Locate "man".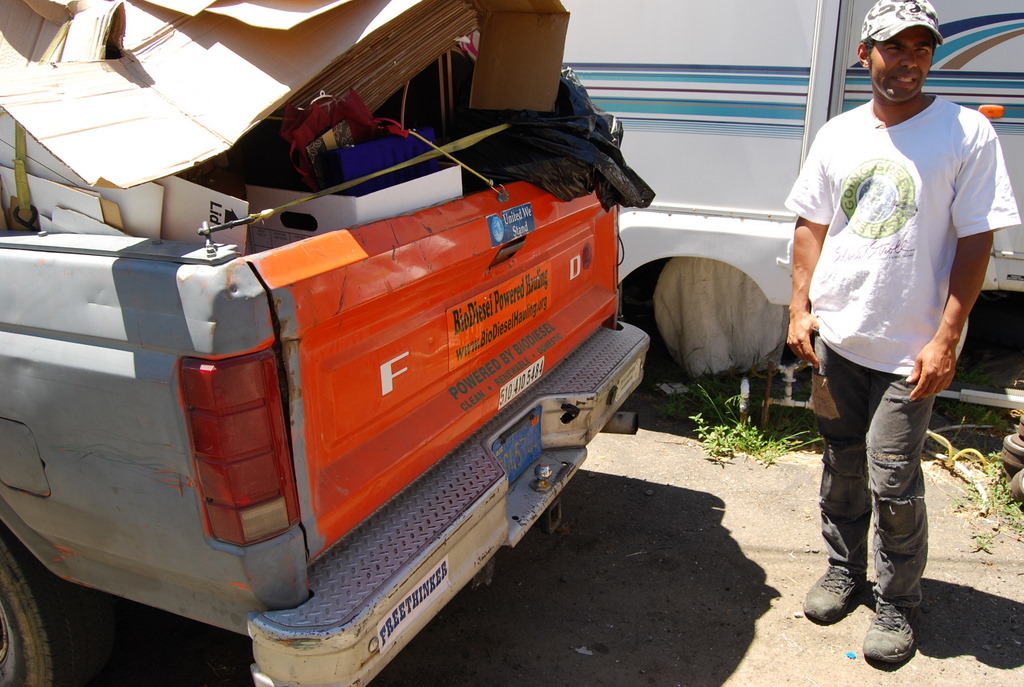
Bounding box: [779,23,994,627].
